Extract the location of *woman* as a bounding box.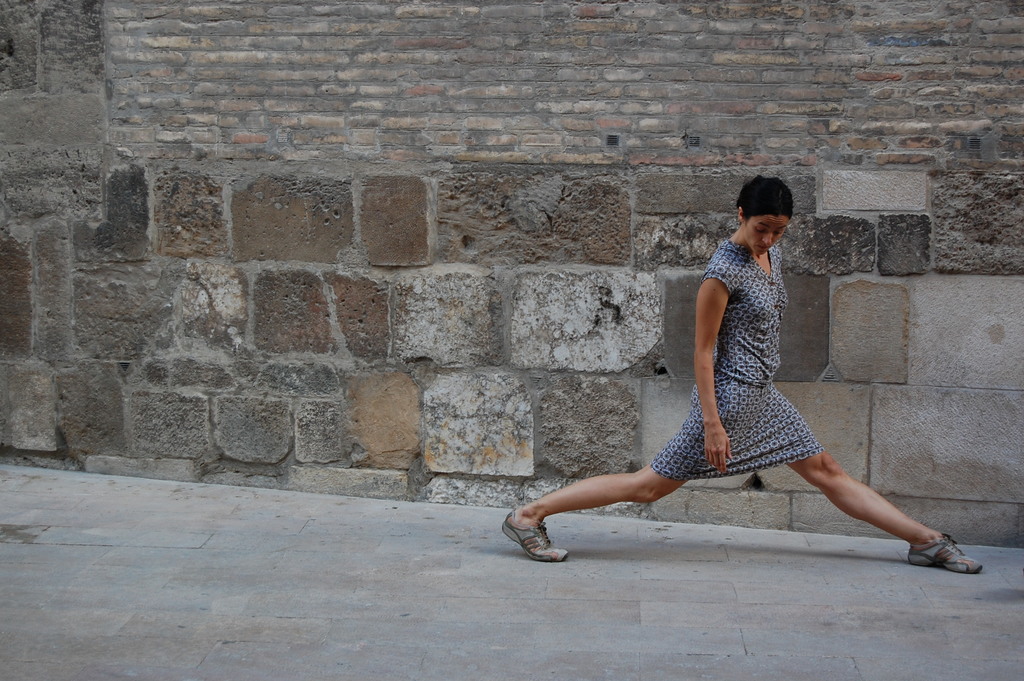
570, 201, 922, 578.
